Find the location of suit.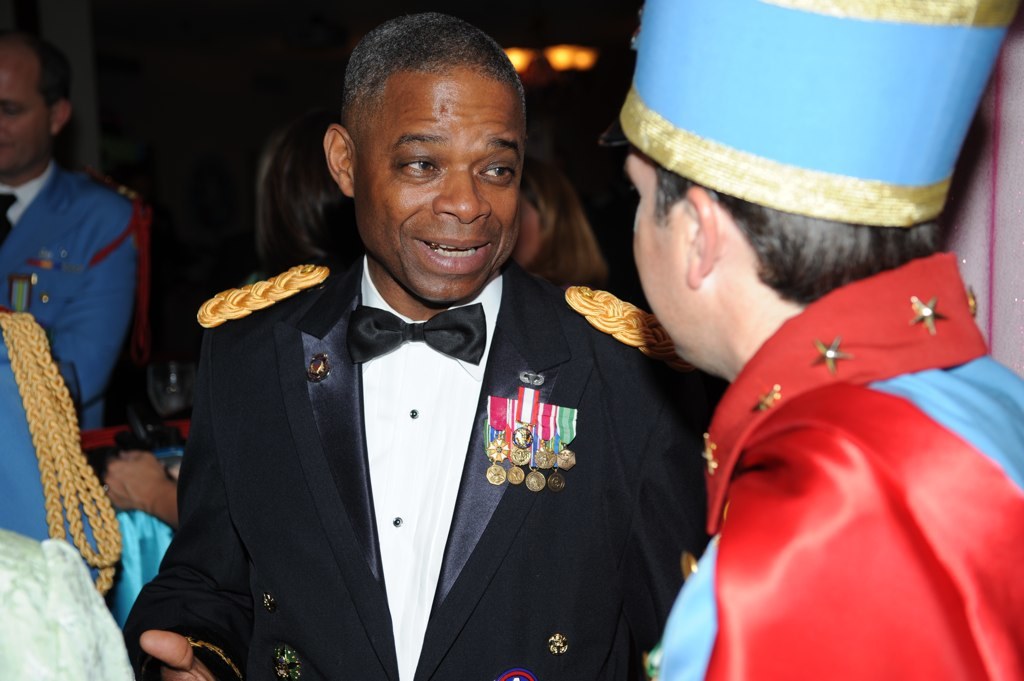
Location: crop(167, 165, 662, 680).
